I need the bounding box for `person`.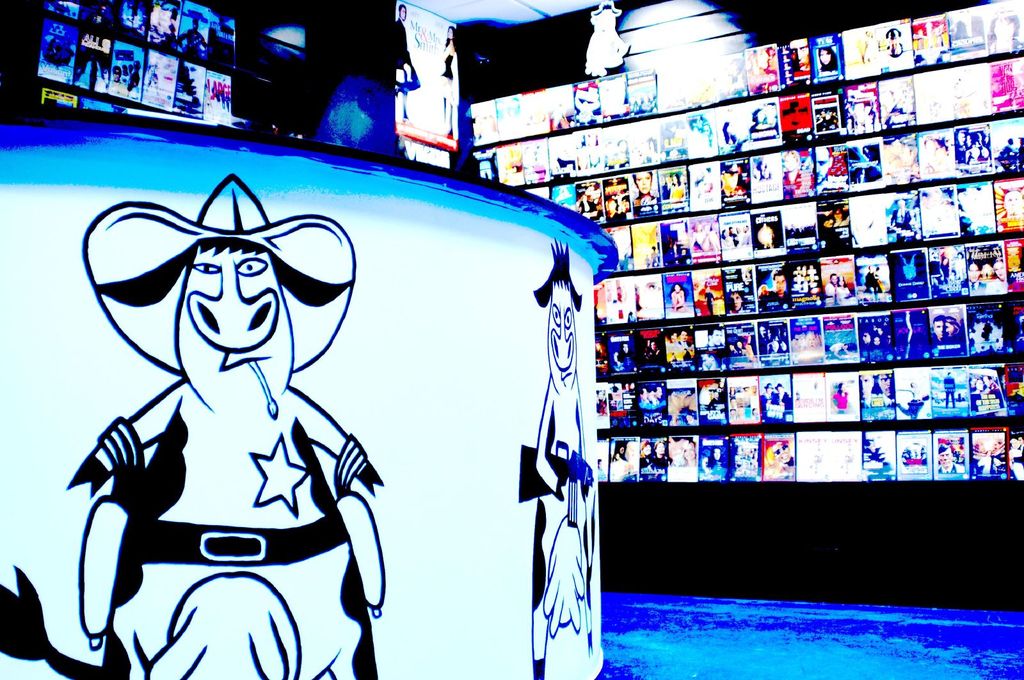
Here it is: x1=994, y1=134, x2=1018, y2=166.
